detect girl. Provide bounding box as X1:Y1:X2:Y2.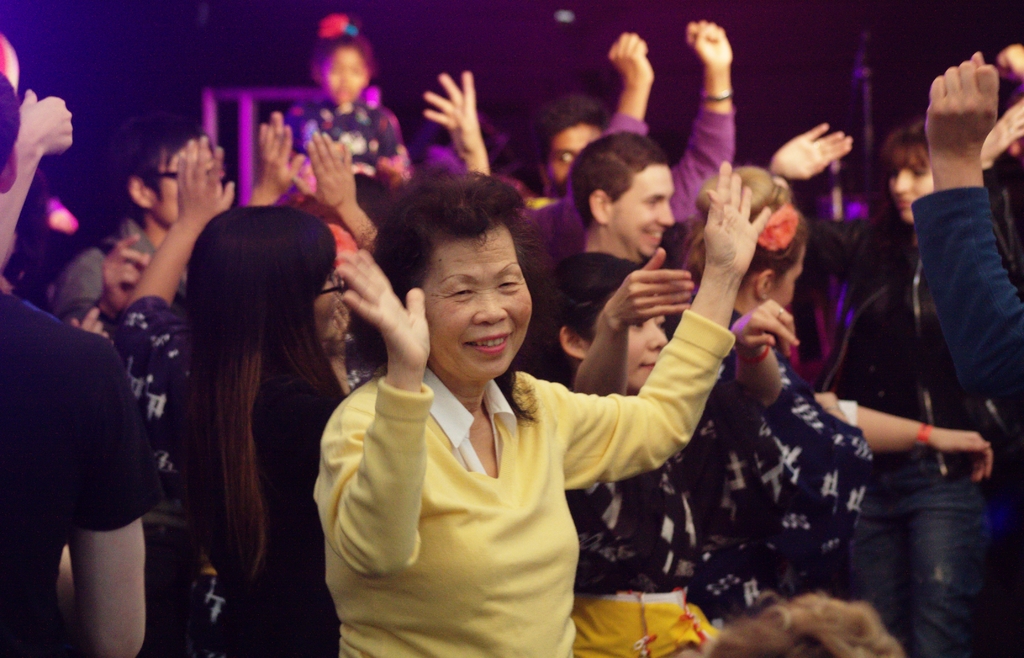
664:165:998:656.
